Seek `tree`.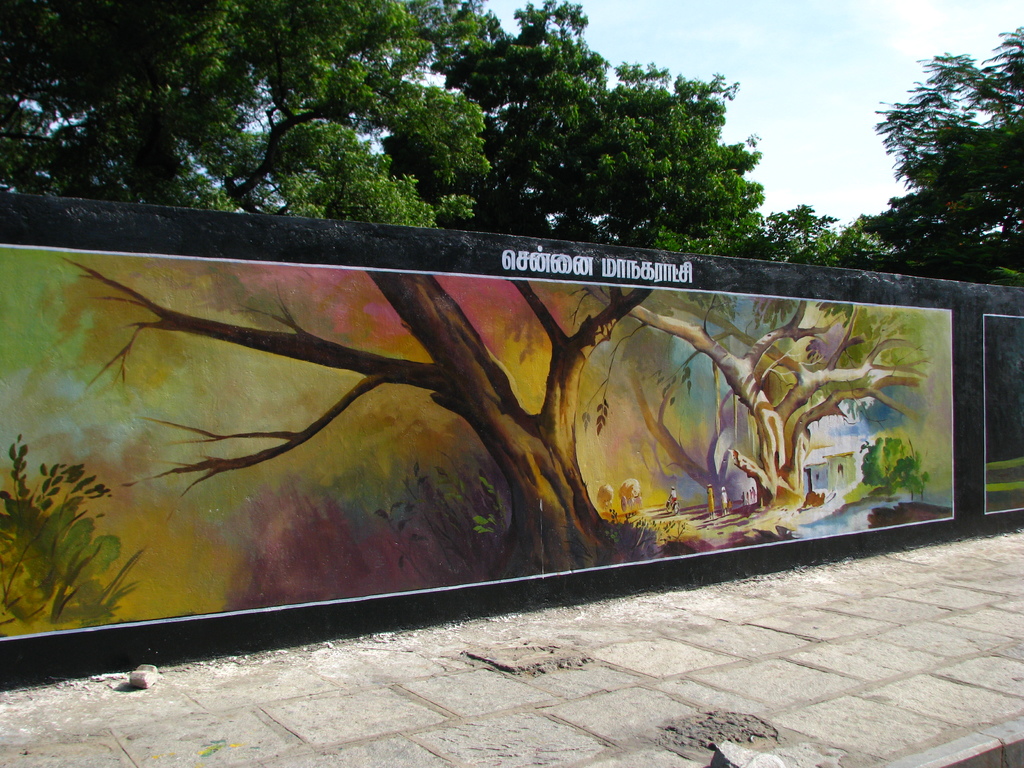
bbox=(758, 205, 838, 266).
